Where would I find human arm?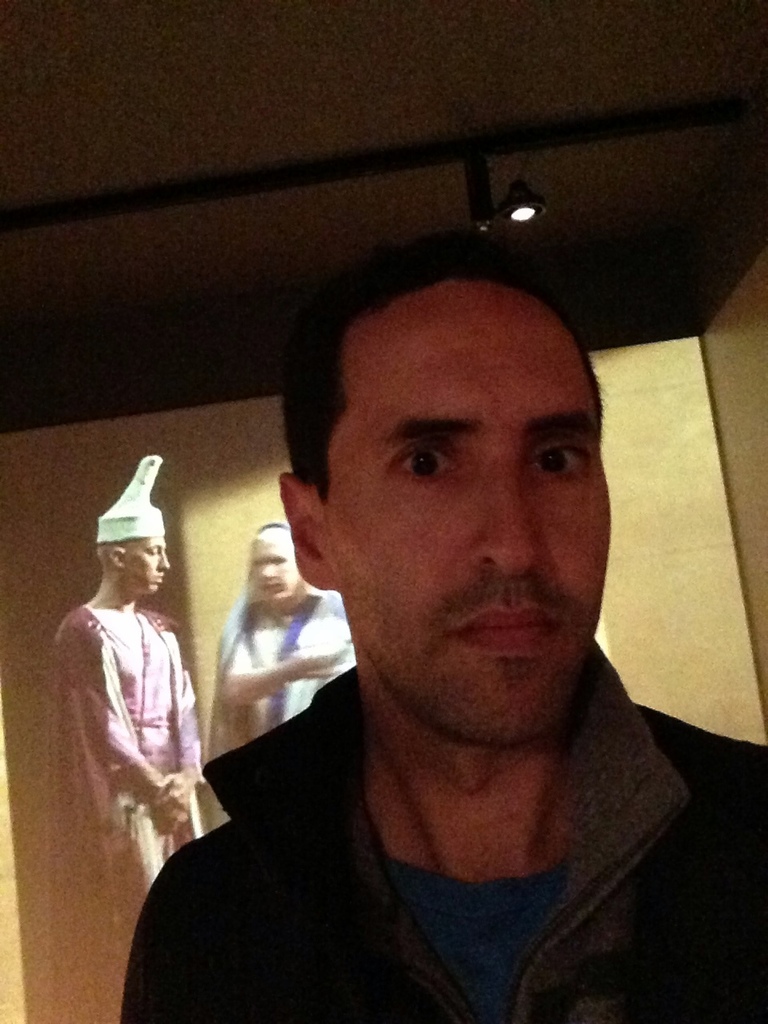
At [214,617,354,709].
